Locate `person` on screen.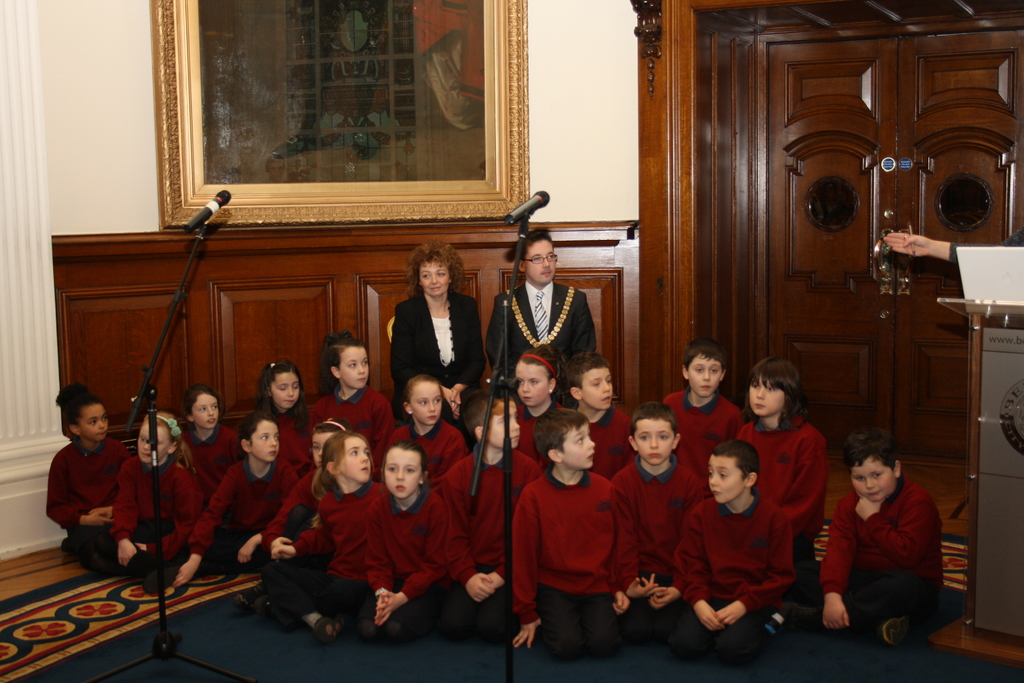
On screen at box=[436, 388, 546, 638].
